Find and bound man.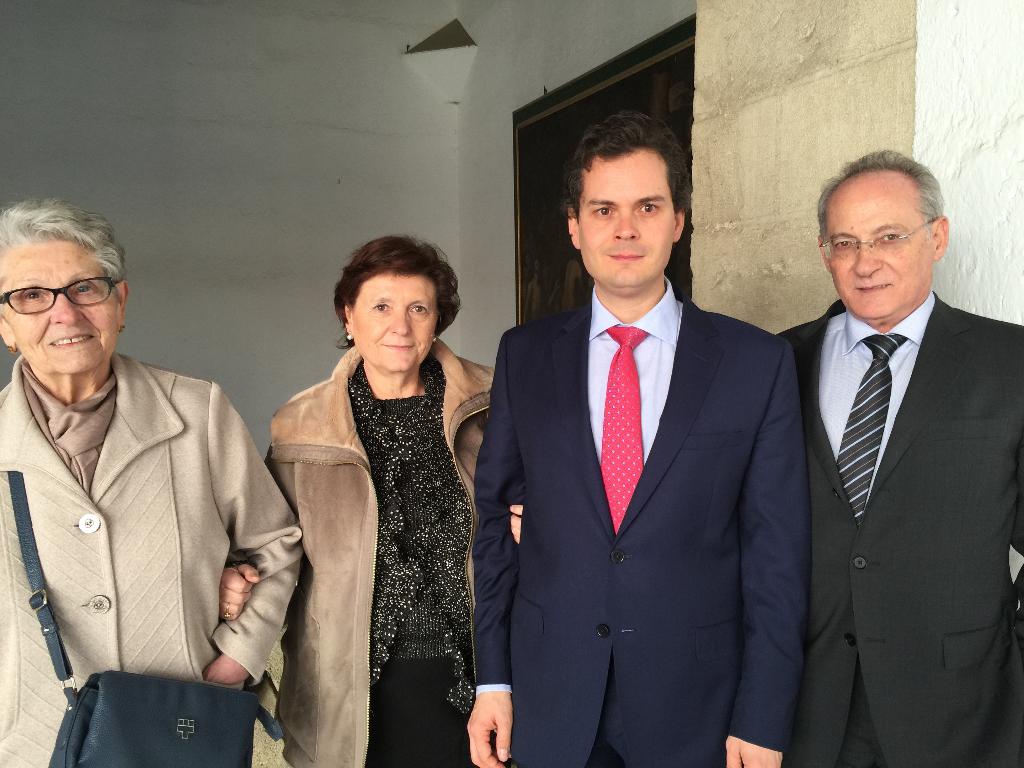
Bound: x1=764, y1=124, x2=1018, y2=767.
